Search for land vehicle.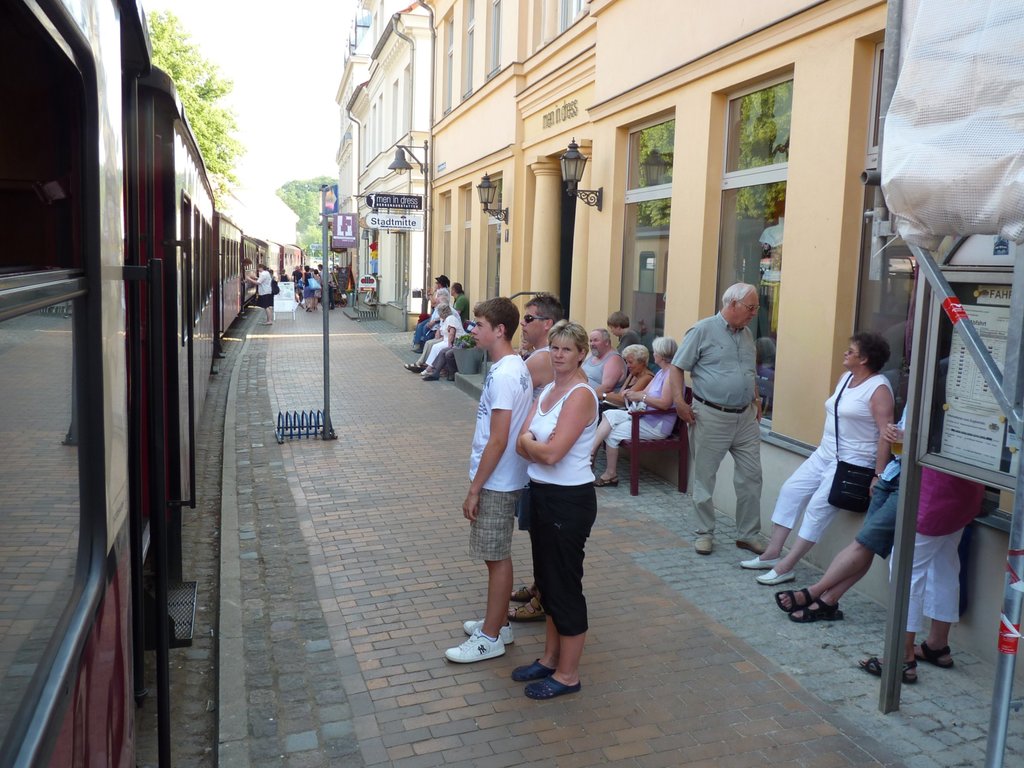
Found at BBox(9, 0, 305, 767).
